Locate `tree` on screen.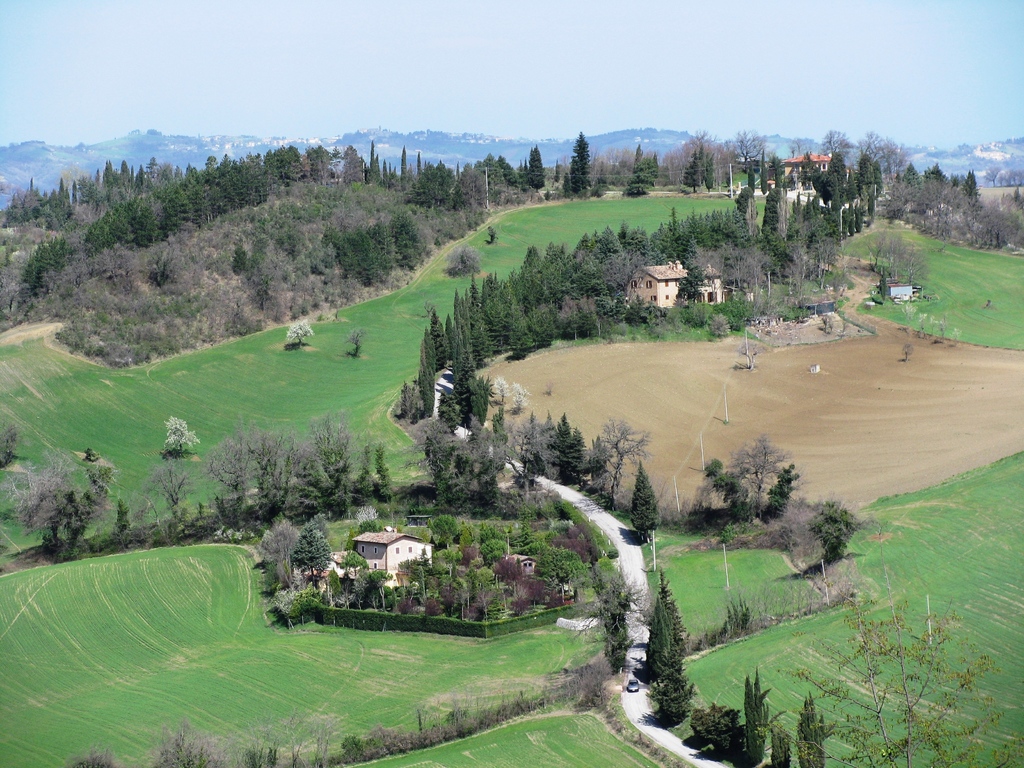
On screen at <bbox>900, 301, 922, 330</bbox>.
